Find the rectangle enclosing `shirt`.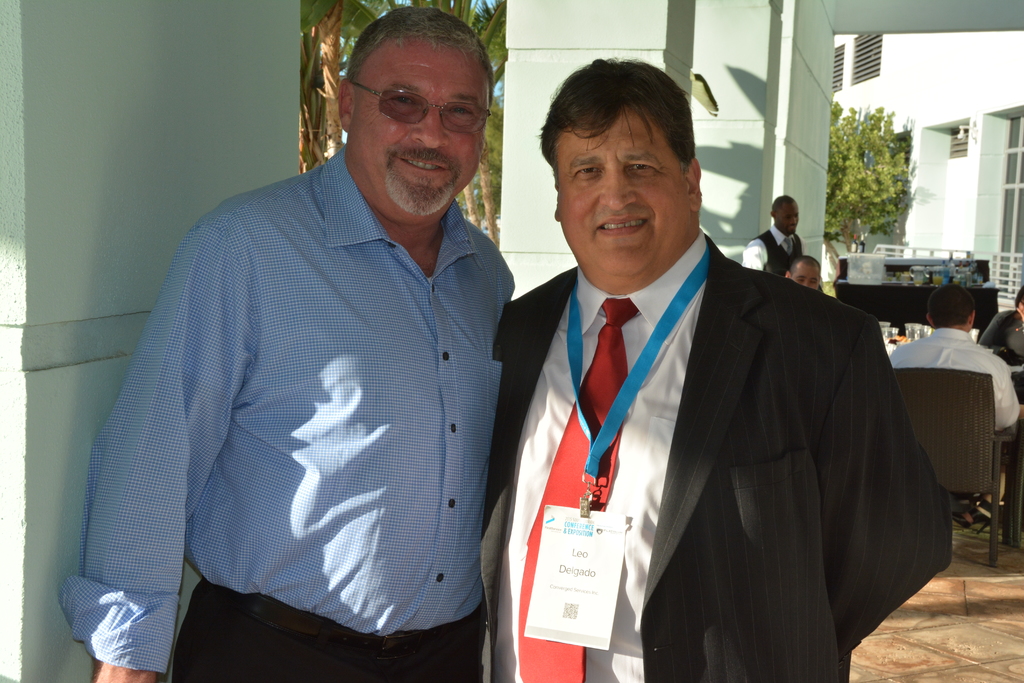
51 136 515 677.
